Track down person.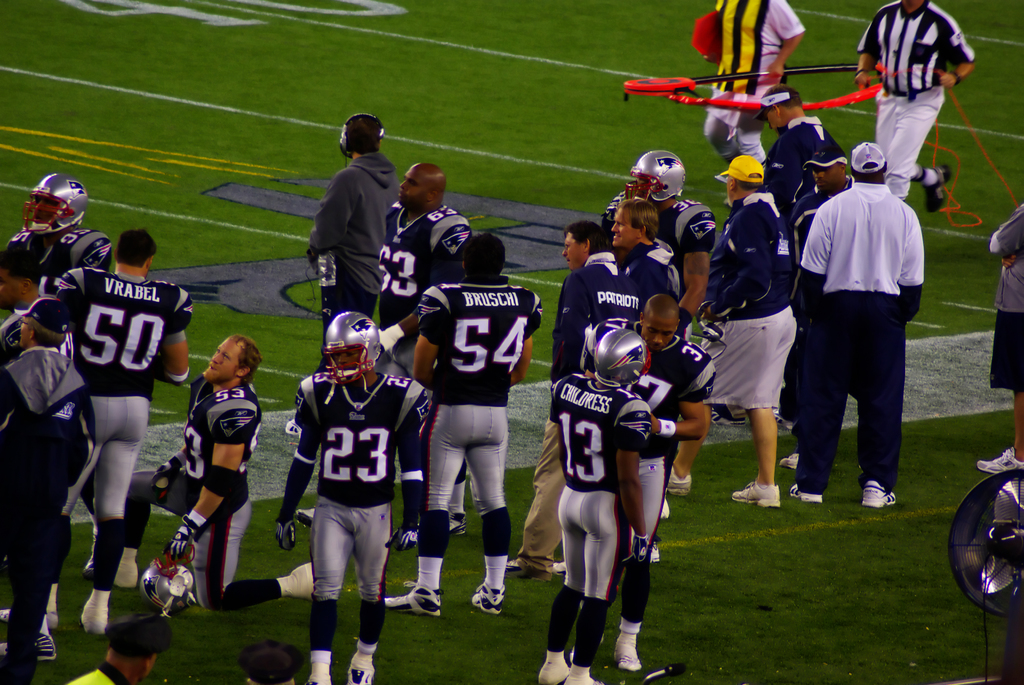
Tracked to 63 612 175 684.
